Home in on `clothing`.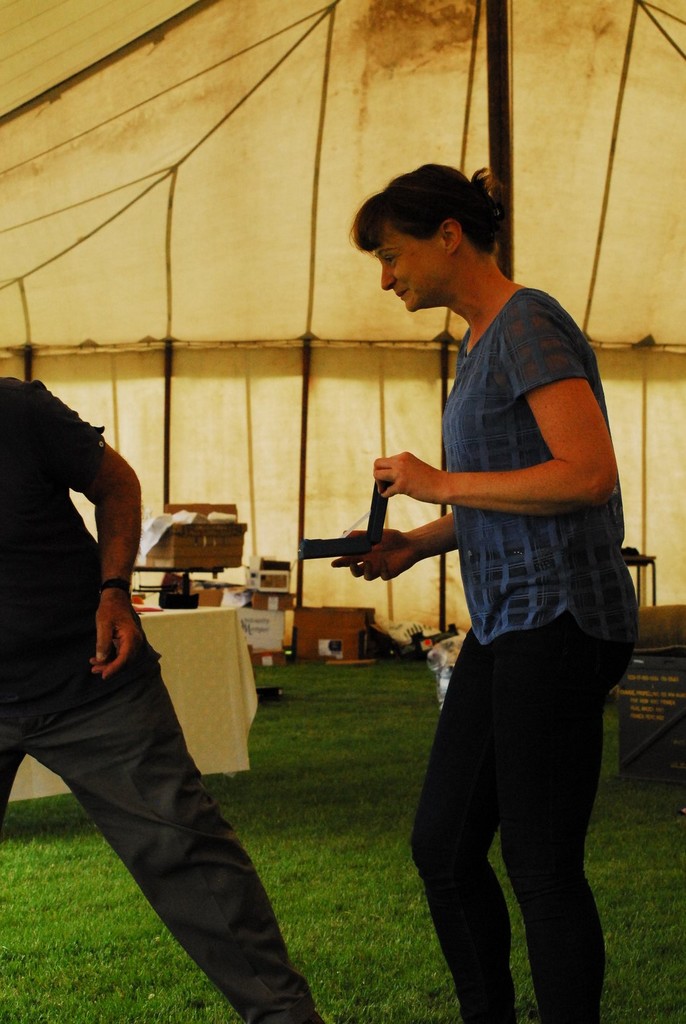
Homed in at x1=0 y1=372 x2=150 y2=697.
